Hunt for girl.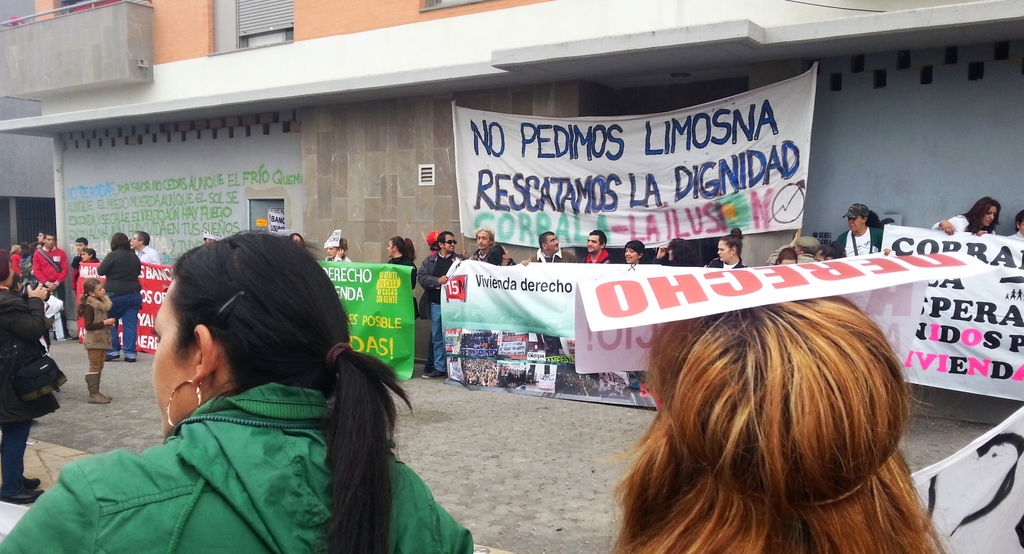
Hunted down at BBox(649, 234, 692, 268).
